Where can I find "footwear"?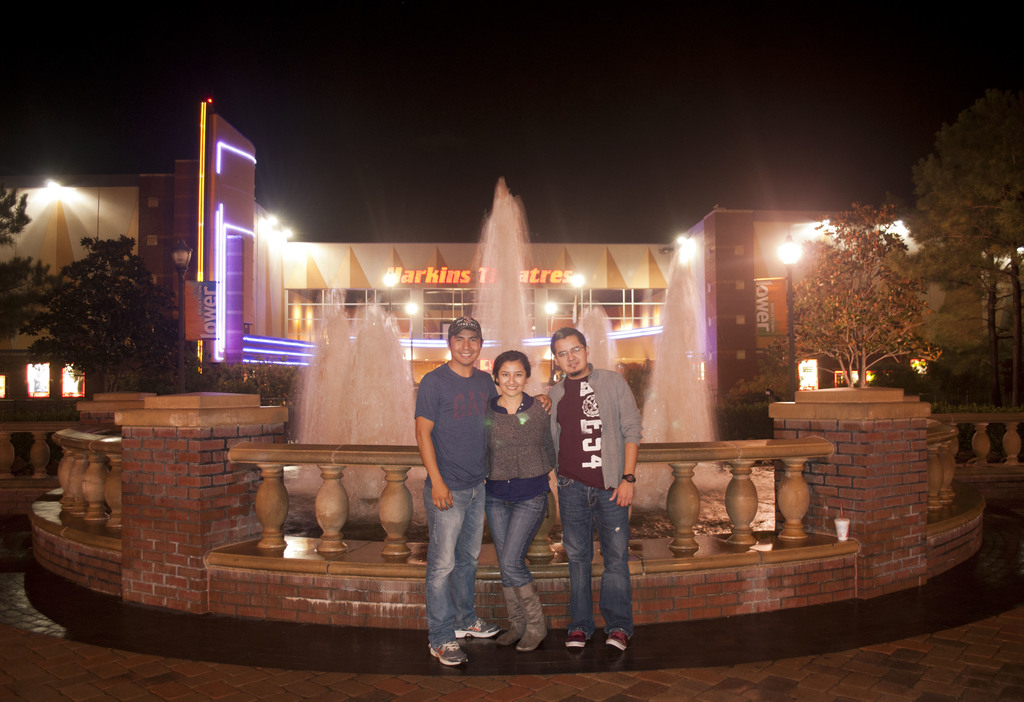
You can find it at (left=511, top=580, right=552, bottom=650).
